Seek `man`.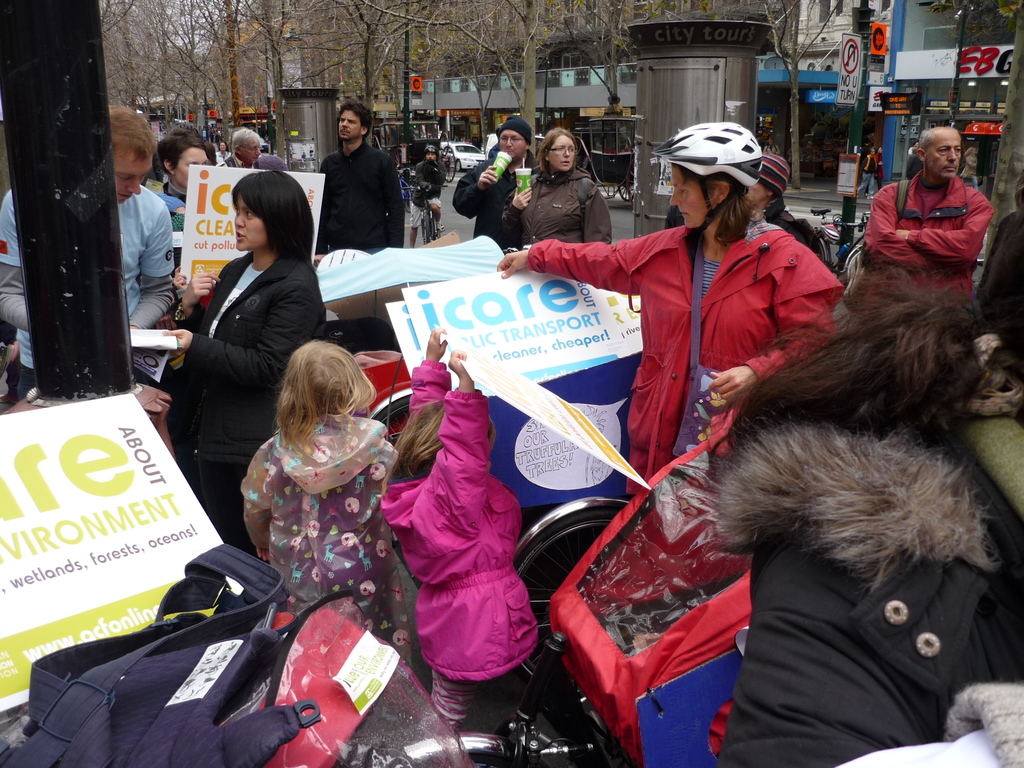
left=454, top=113, right=541, bottom=248.
